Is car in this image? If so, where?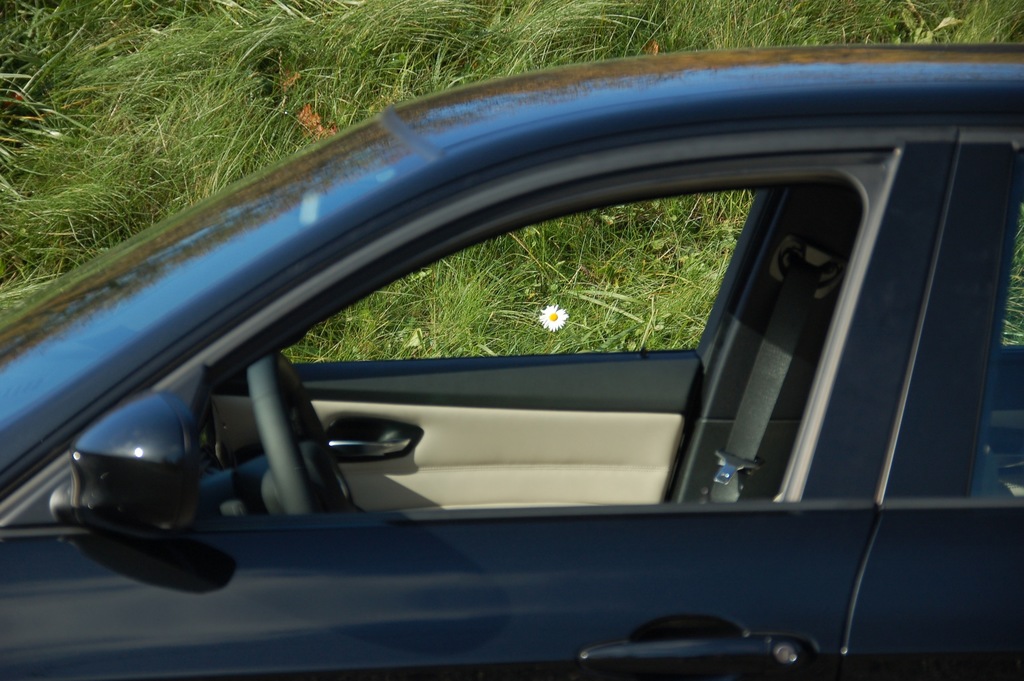
Yes, at x1=0 y1=43 x2=1023 y2=680.
